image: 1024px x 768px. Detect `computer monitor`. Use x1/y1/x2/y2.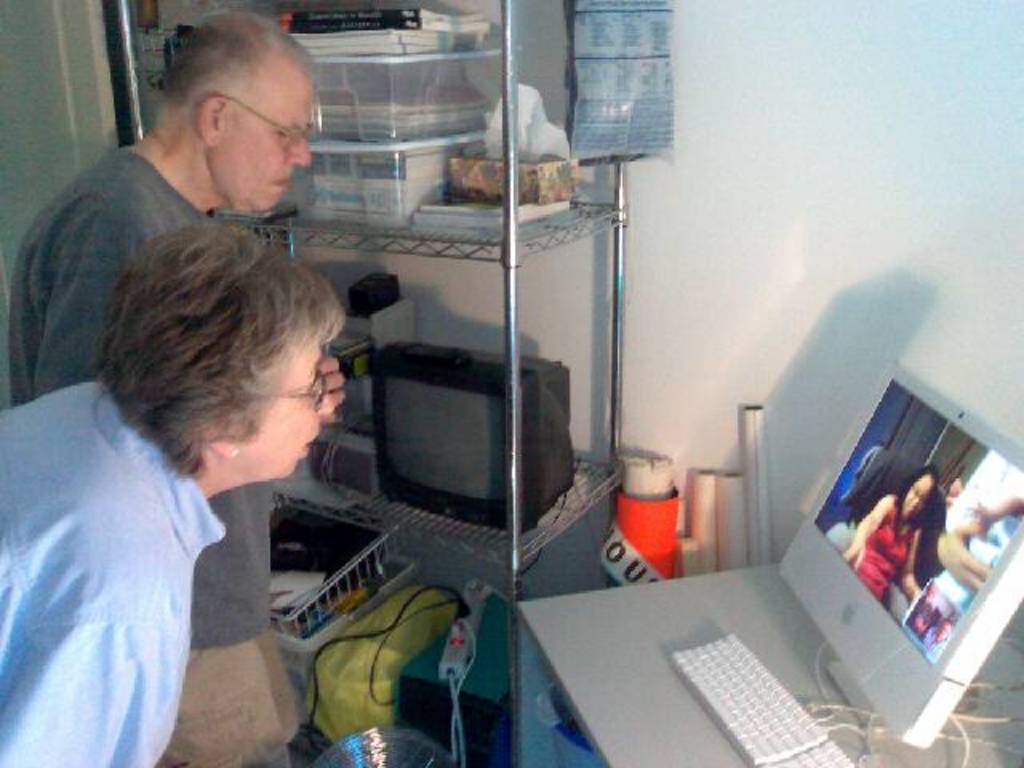
771/355/1022/734.
